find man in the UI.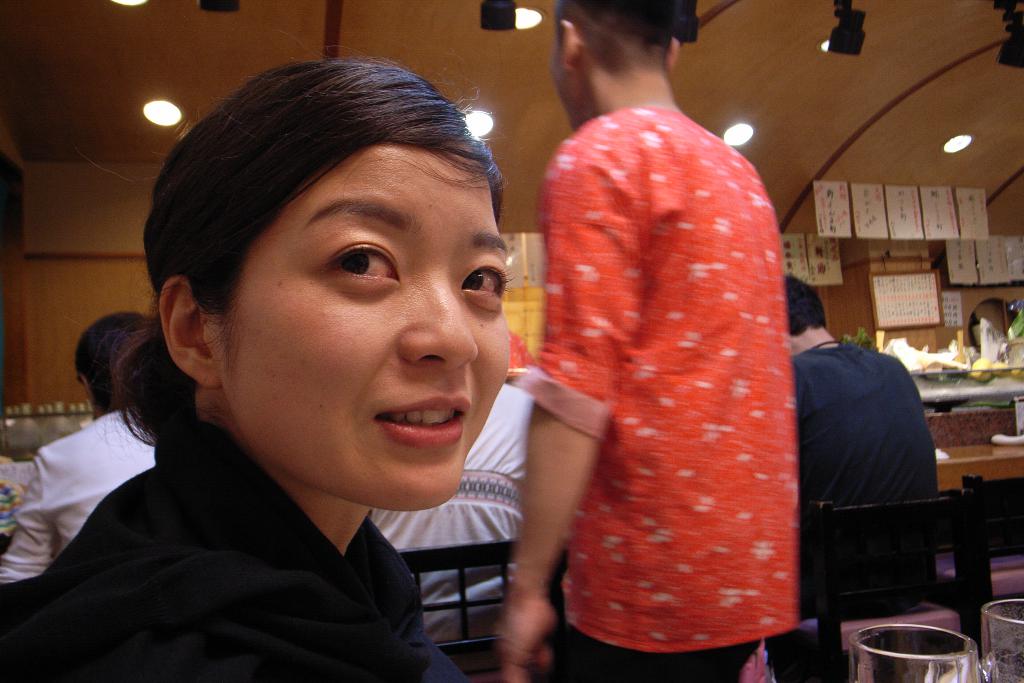
UI element at <box>776,265,939,682</box>.
